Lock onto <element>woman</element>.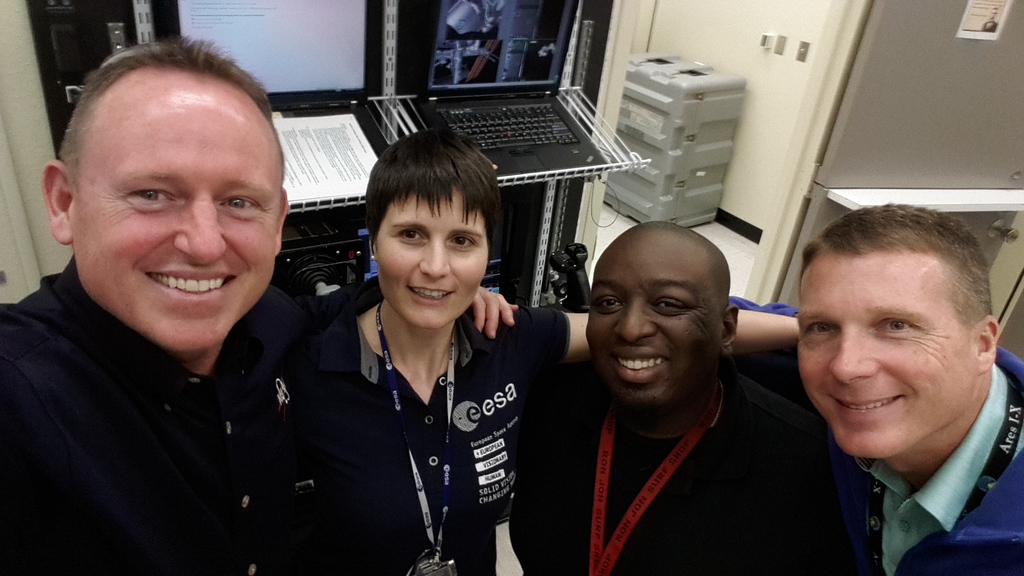
Locked: box=[298, 128, 552, 559].
